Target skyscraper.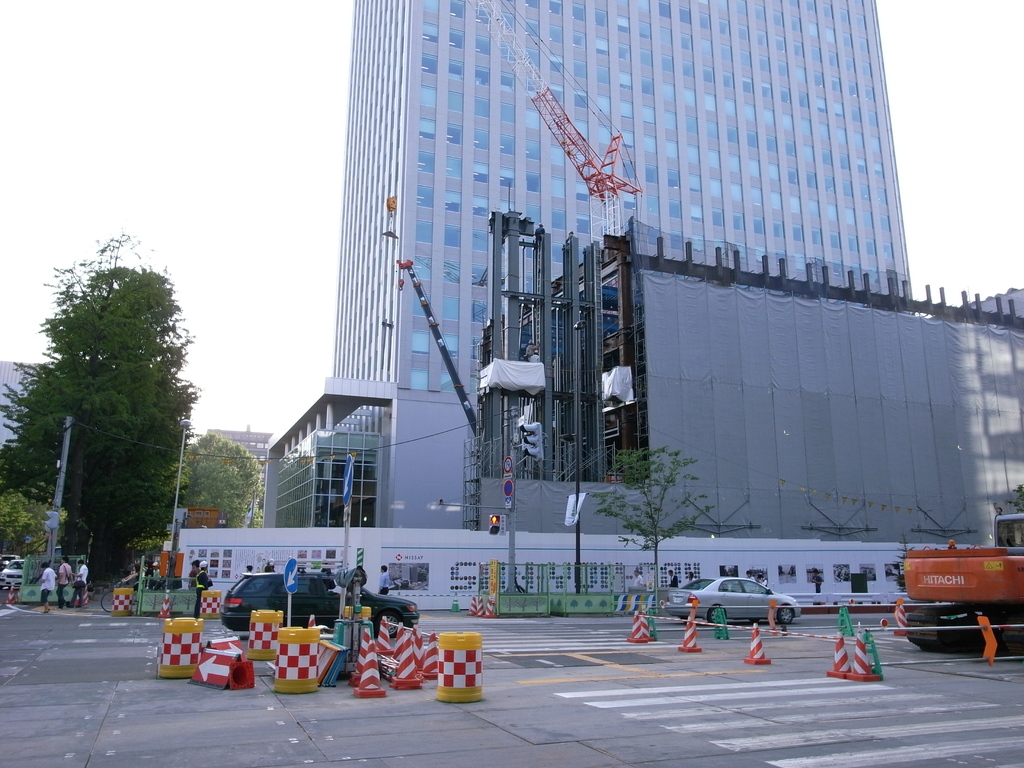
Target region: [329,0,918,529].
